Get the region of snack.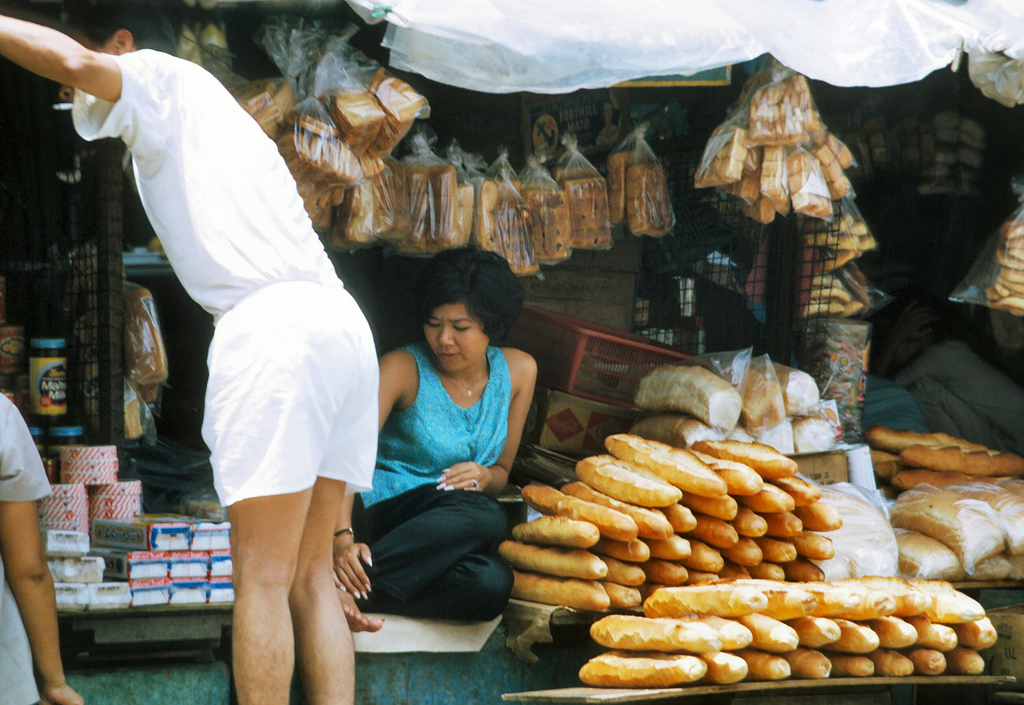
x1=561, y1=172, x2=611, y2=257.
